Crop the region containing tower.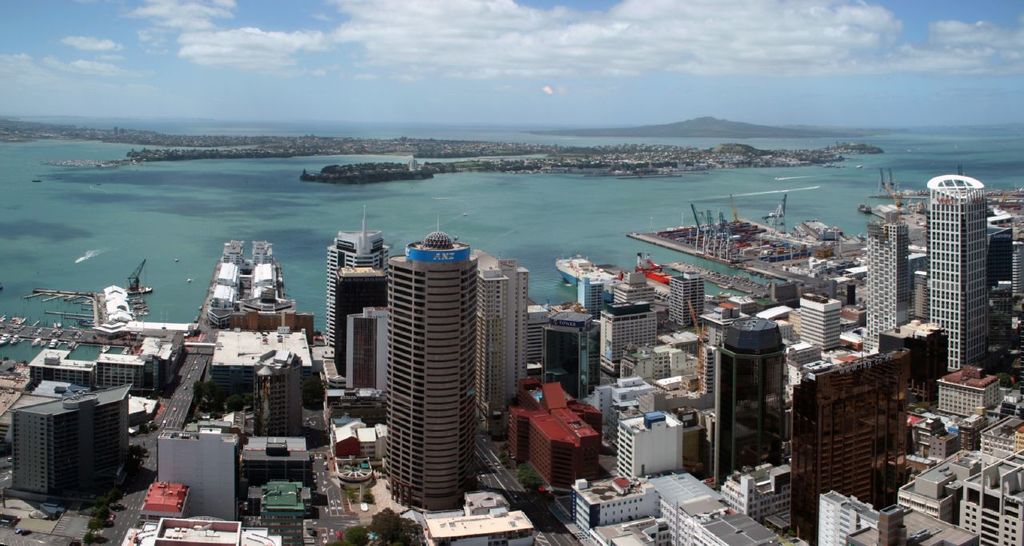
Crop region: (156,424,249,528).
